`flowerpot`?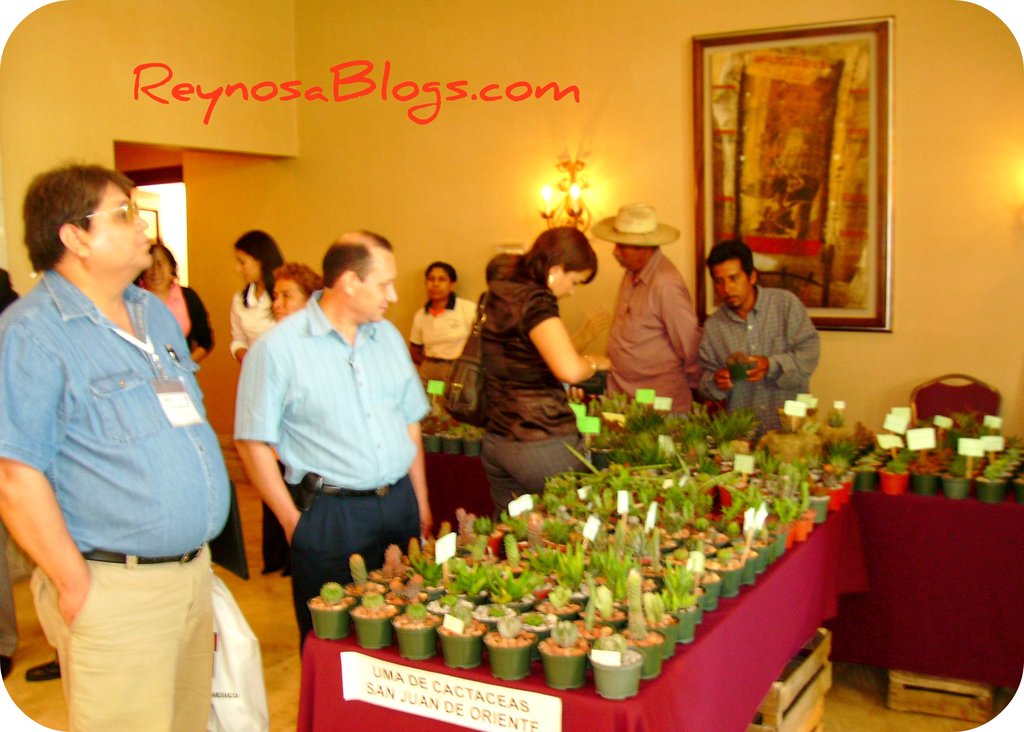
locate(425, 434, 440, 456)
